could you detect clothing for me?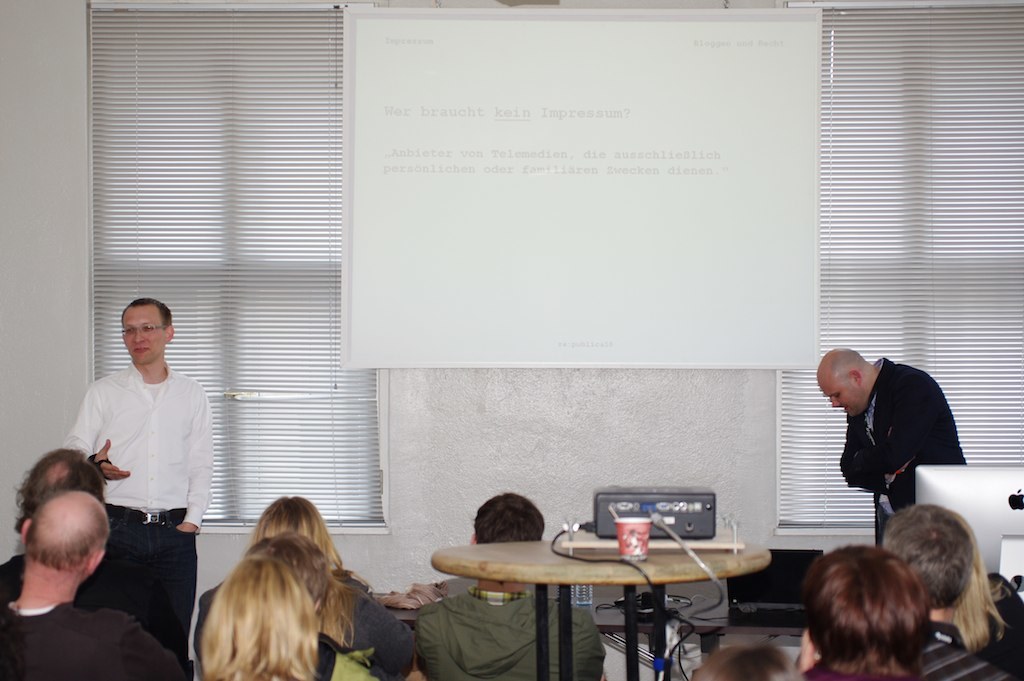
Detection result: bbox=[196, 572, 410, 680].
